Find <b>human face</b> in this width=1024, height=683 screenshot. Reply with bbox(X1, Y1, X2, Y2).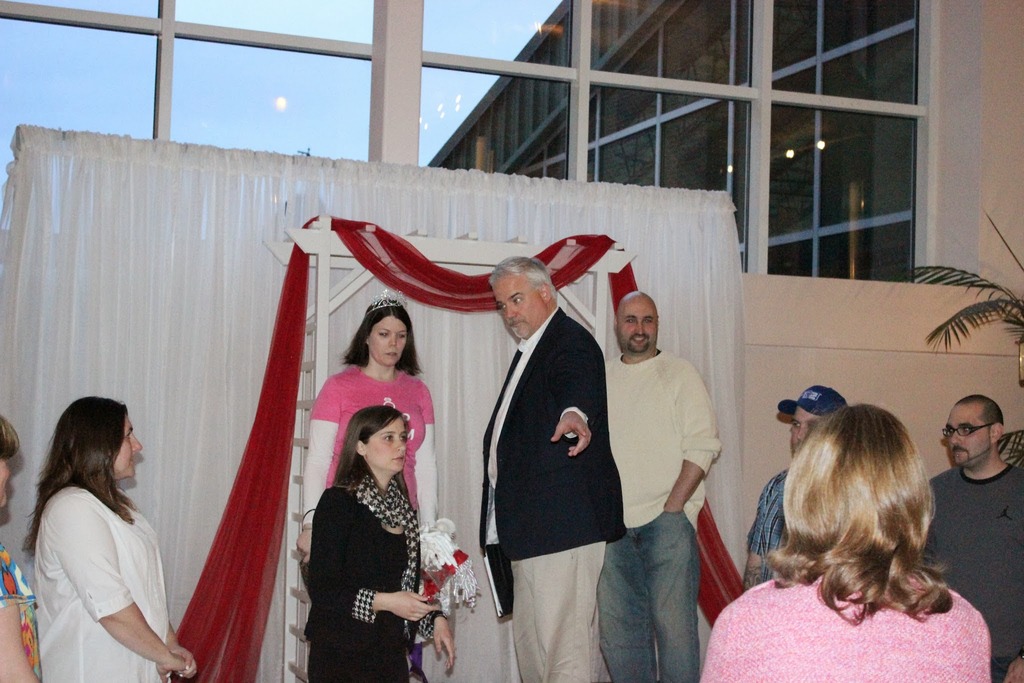
bbox(366, 418, 411, 475).
